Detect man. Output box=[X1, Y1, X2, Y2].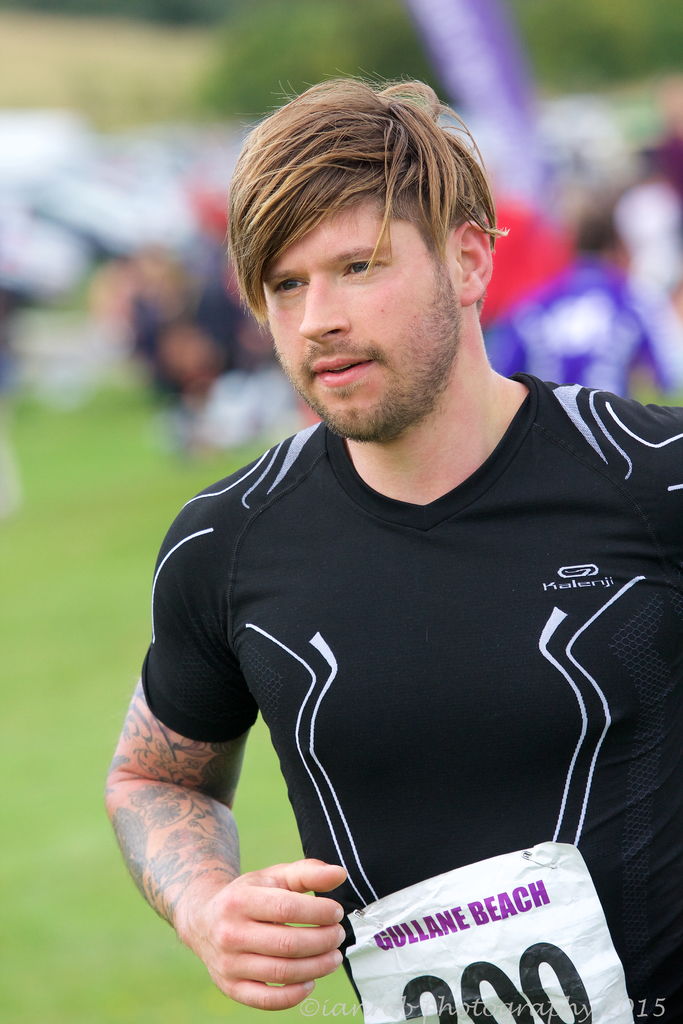
box=[88, 63, 682, 1023].
